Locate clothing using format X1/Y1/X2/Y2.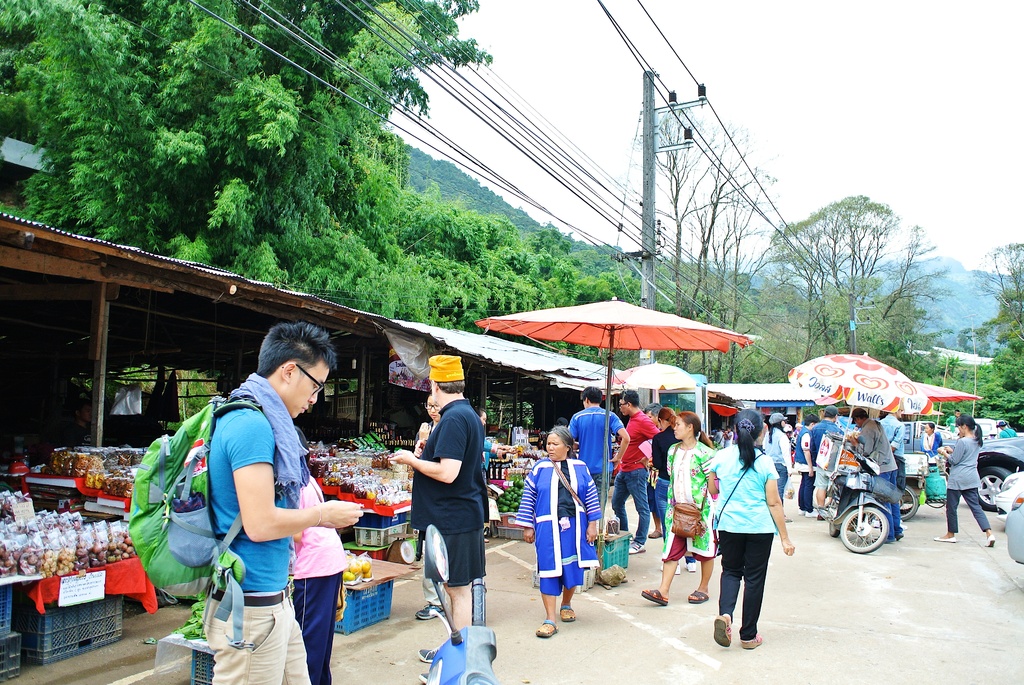
208/605/310/684.
